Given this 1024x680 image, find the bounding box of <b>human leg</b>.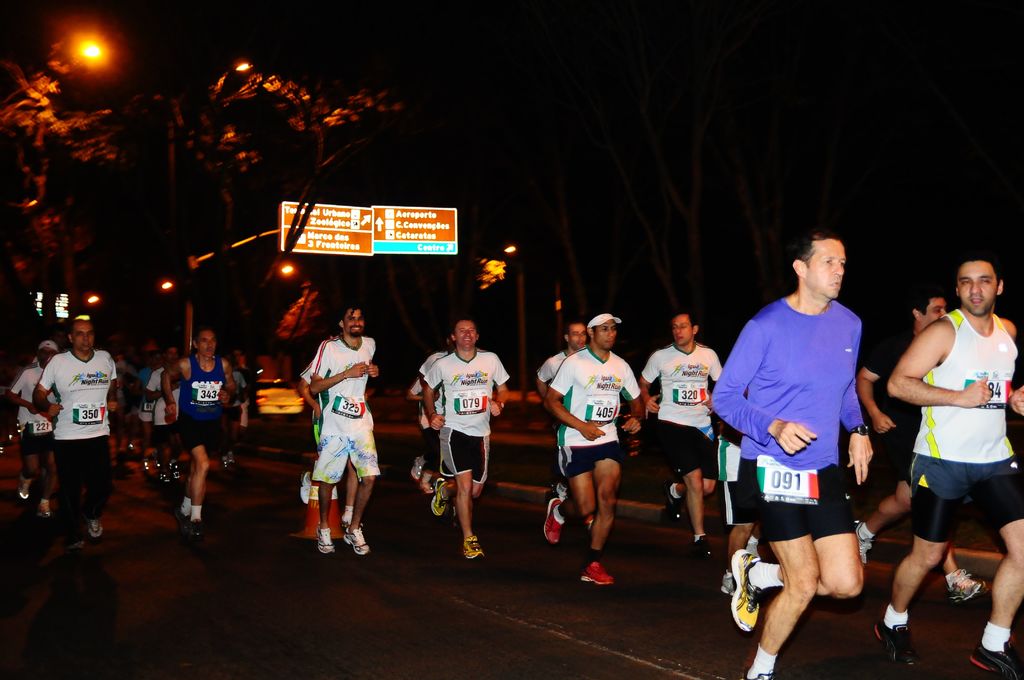
bbox=[659, 419, 717, 565].
